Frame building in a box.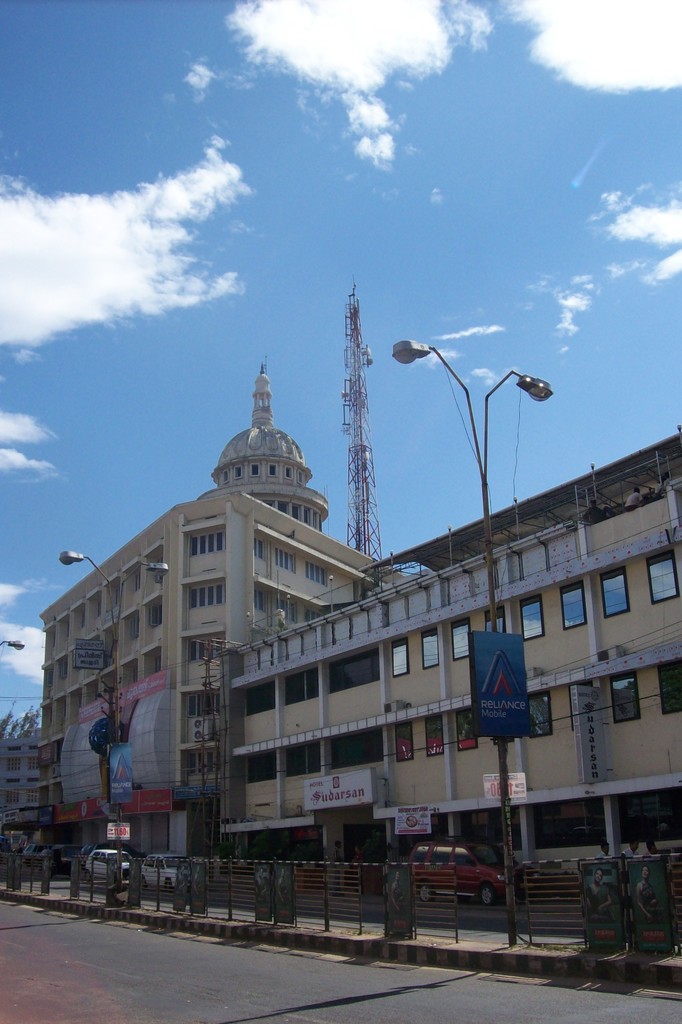
select_region(38, 435, 681, 975).
